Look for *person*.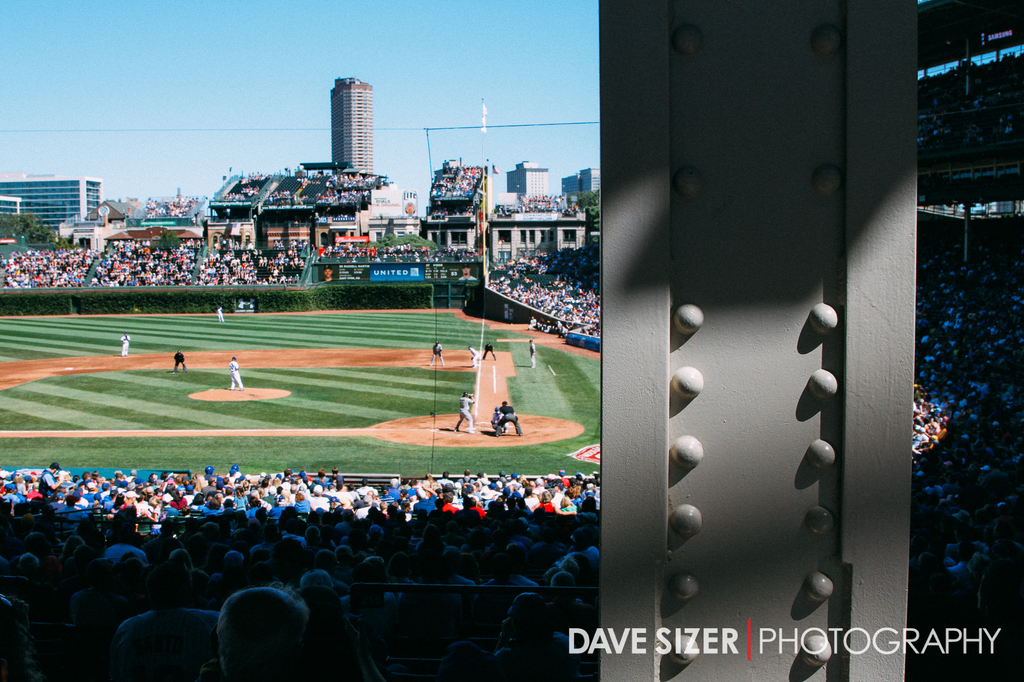
Found: (470, 346, 476, 366).
